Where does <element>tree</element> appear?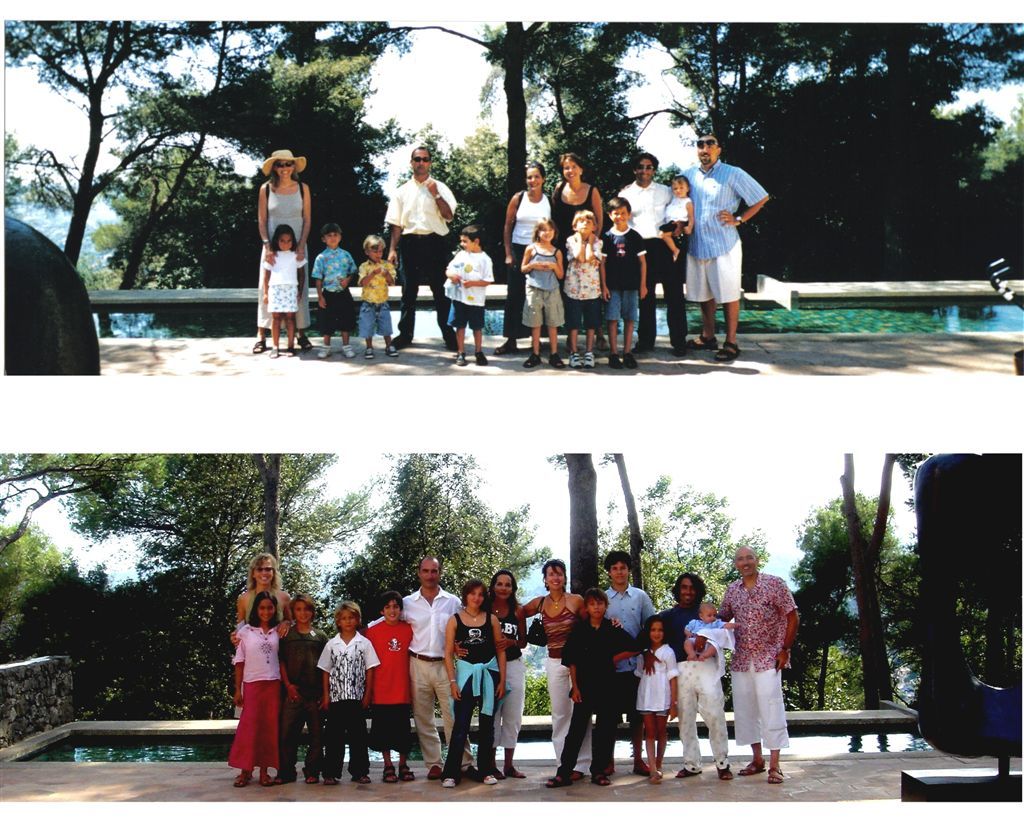
Appears at (left=770, top=485, right=869, bottom=706).
